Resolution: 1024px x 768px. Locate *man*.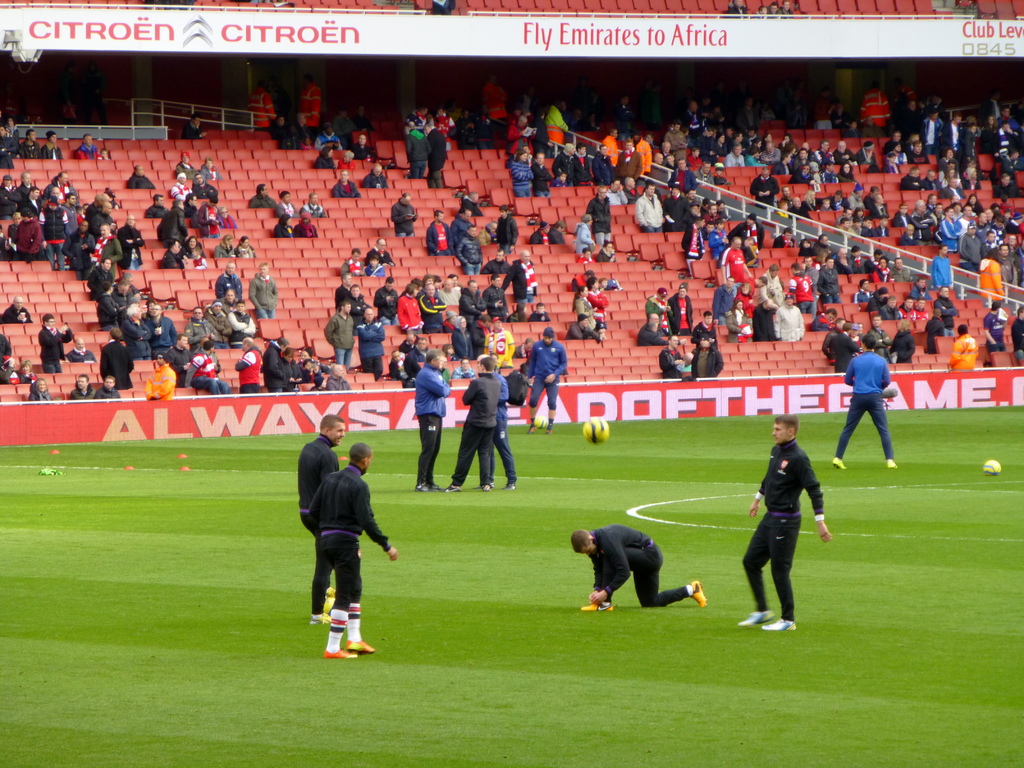
bbox=(134, 189, 163, 219).
